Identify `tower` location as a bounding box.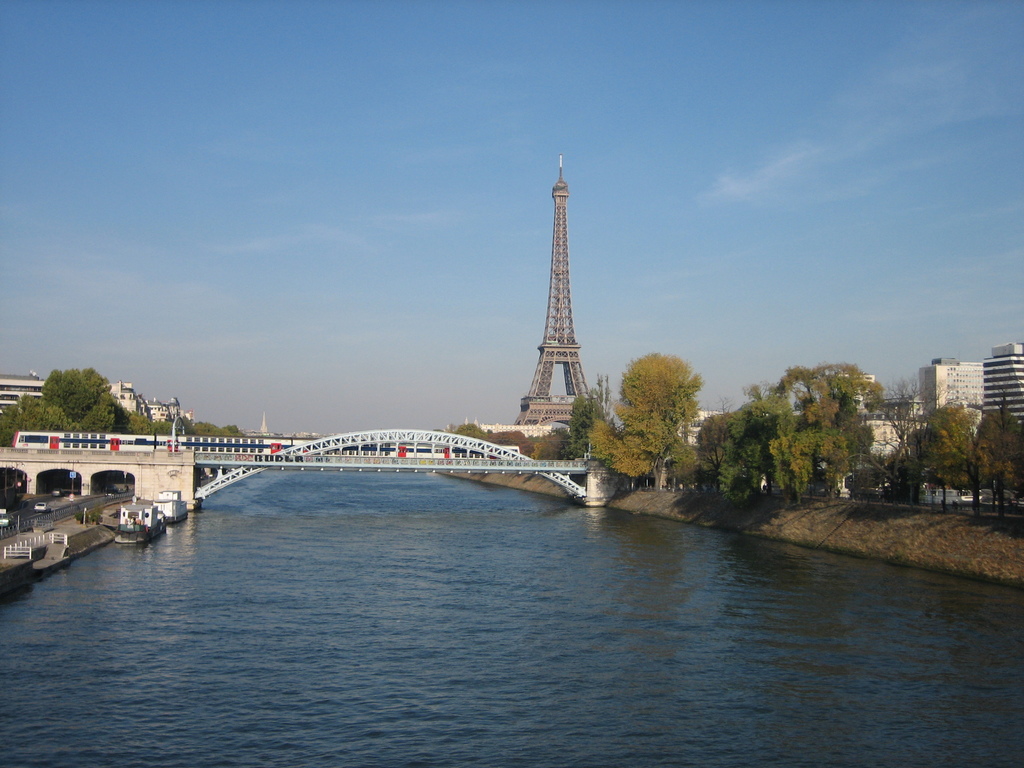
[508, 143, 609, 440].
